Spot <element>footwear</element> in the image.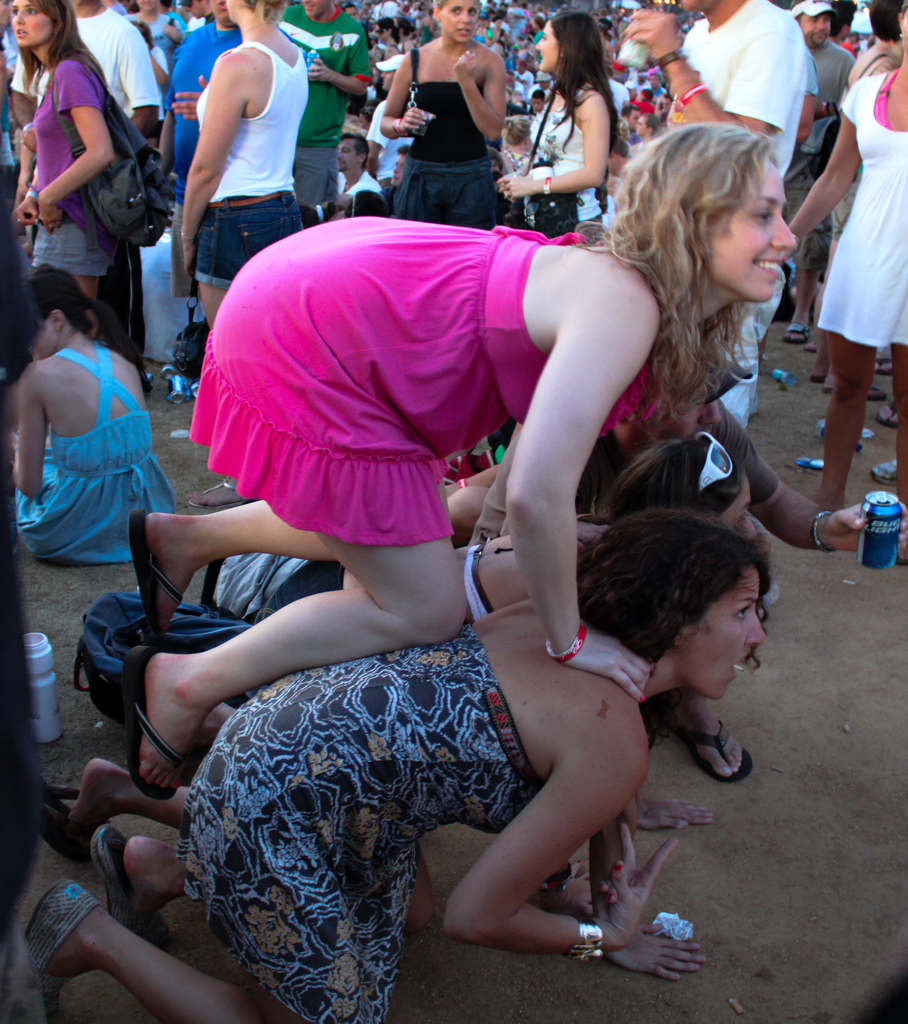
<element>footwear</element> found at 88 824 175 954.
